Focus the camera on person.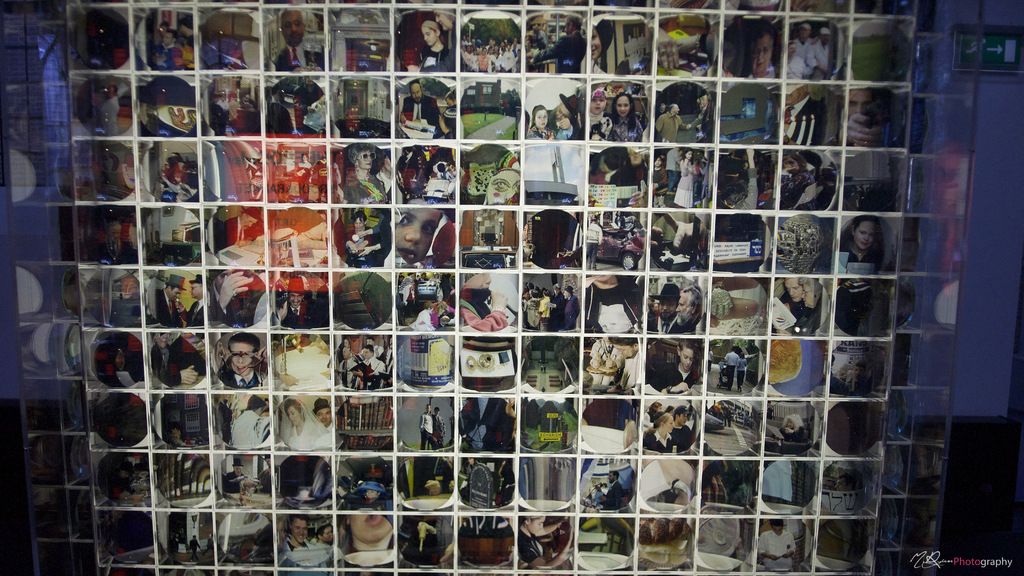
Focus region: detection(231, 396, 271, 449).
